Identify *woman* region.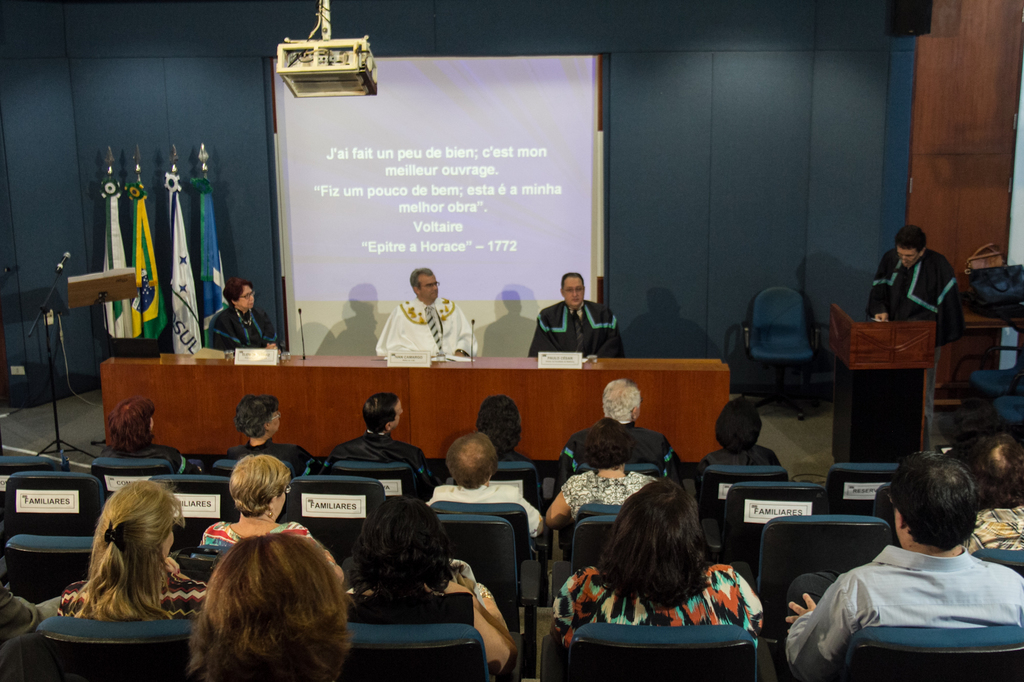
Region: crop(200, 453, 347, 588).
